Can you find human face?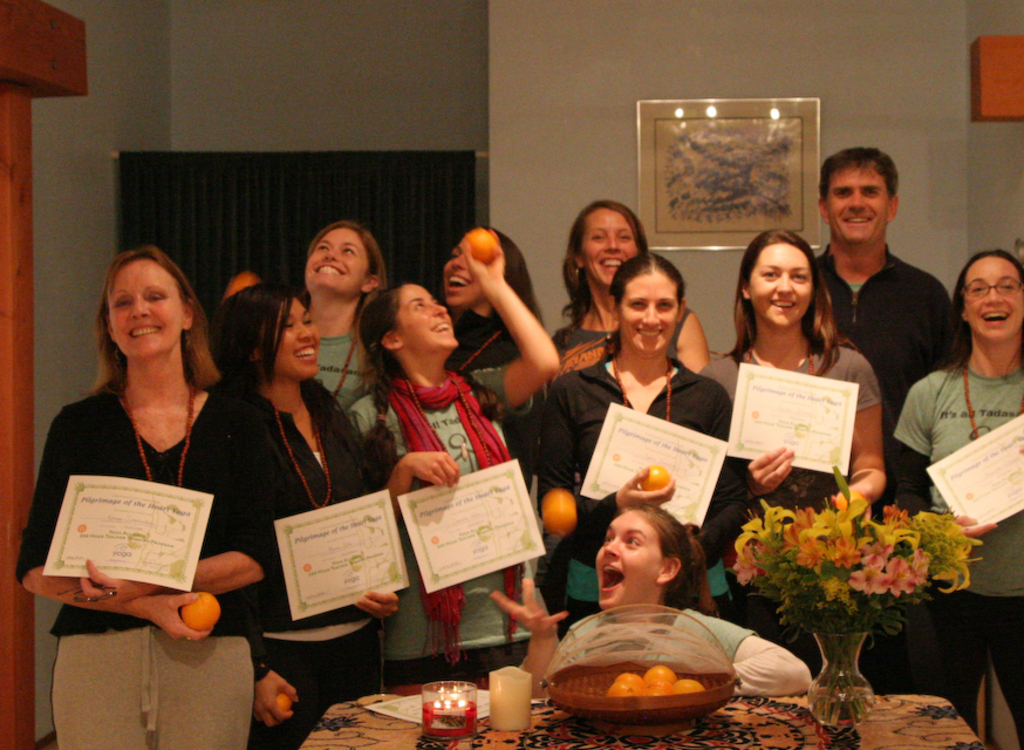
Yes, bounding box: detection(278, 298, 320, 375).
